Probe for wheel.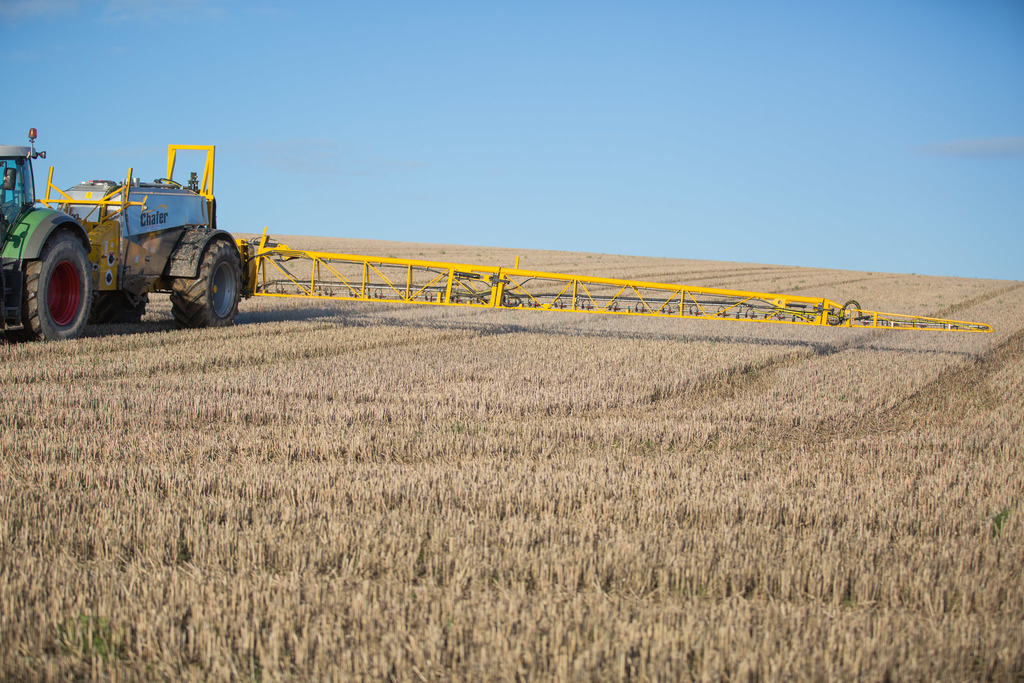
Probe result: (102, 288, 152, 314).
